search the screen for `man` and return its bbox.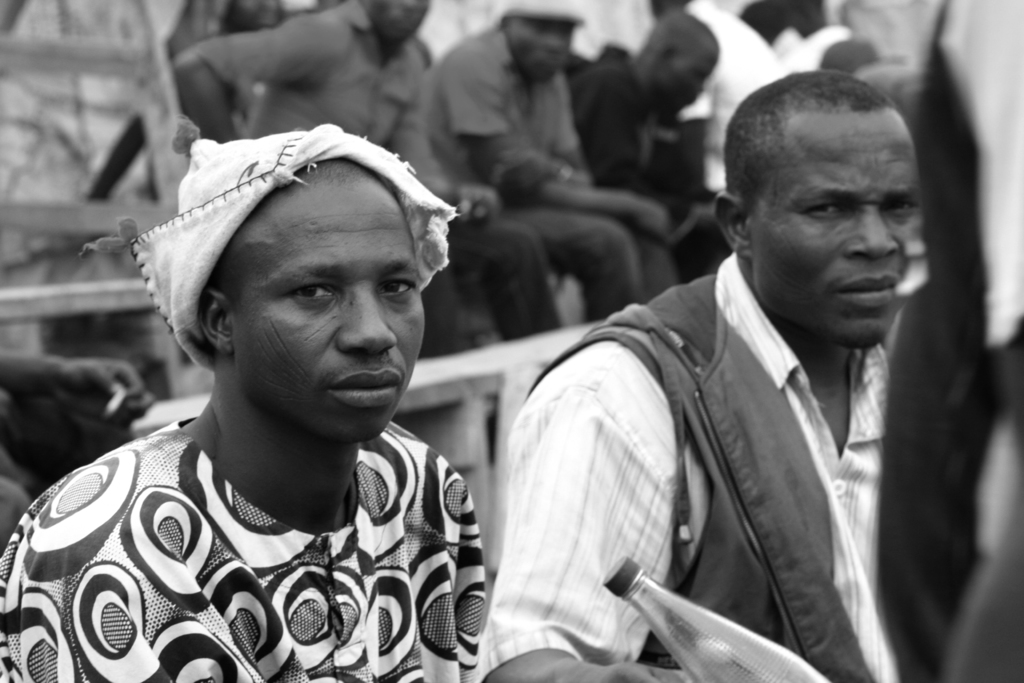
Found: select_region(465, 79, 1023, 682).
